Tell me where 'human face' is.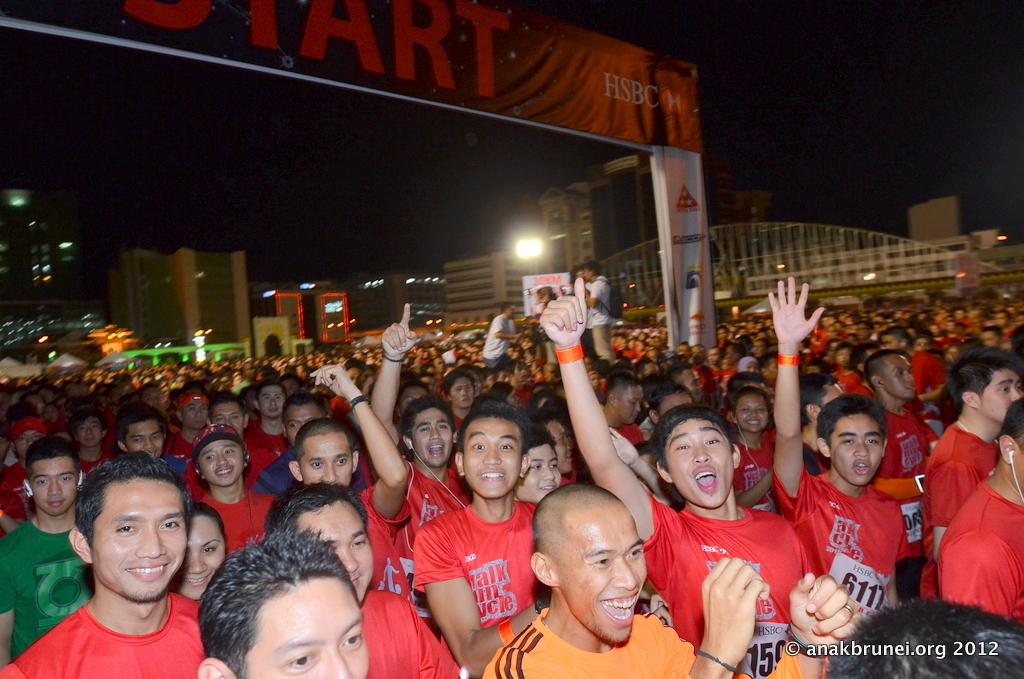
'human face' is at (664,418,733,507).
